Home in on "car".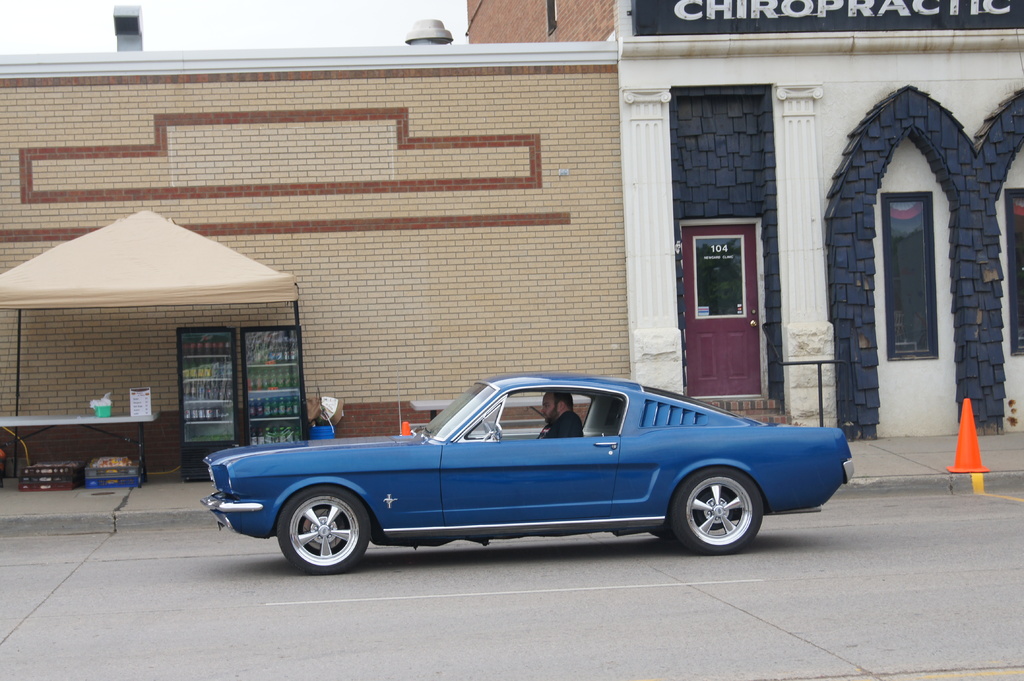
Homed in at Rect(198, 369, 852, 579).
